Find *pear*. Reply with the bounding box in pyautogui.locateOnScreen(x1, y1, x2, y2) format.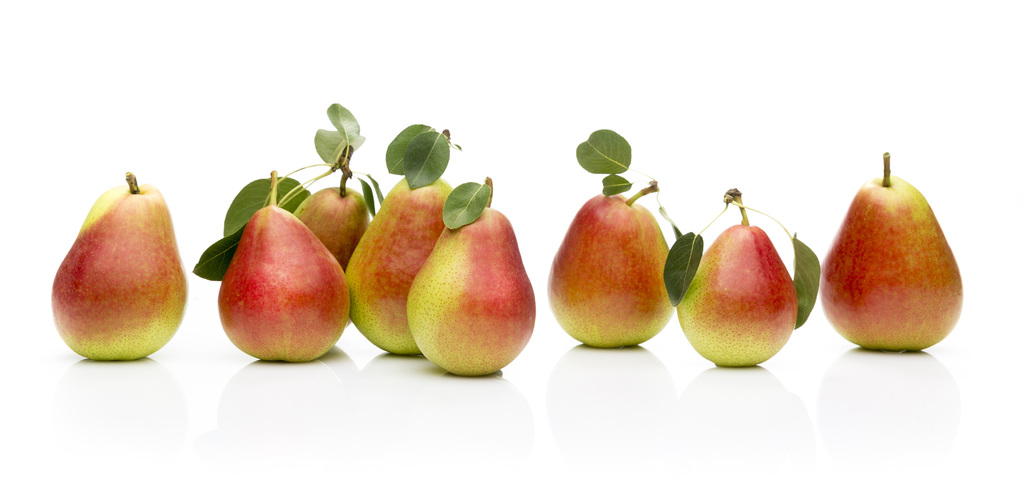
pyautogui.locateOnScreen(661, 178, 816, 365).
